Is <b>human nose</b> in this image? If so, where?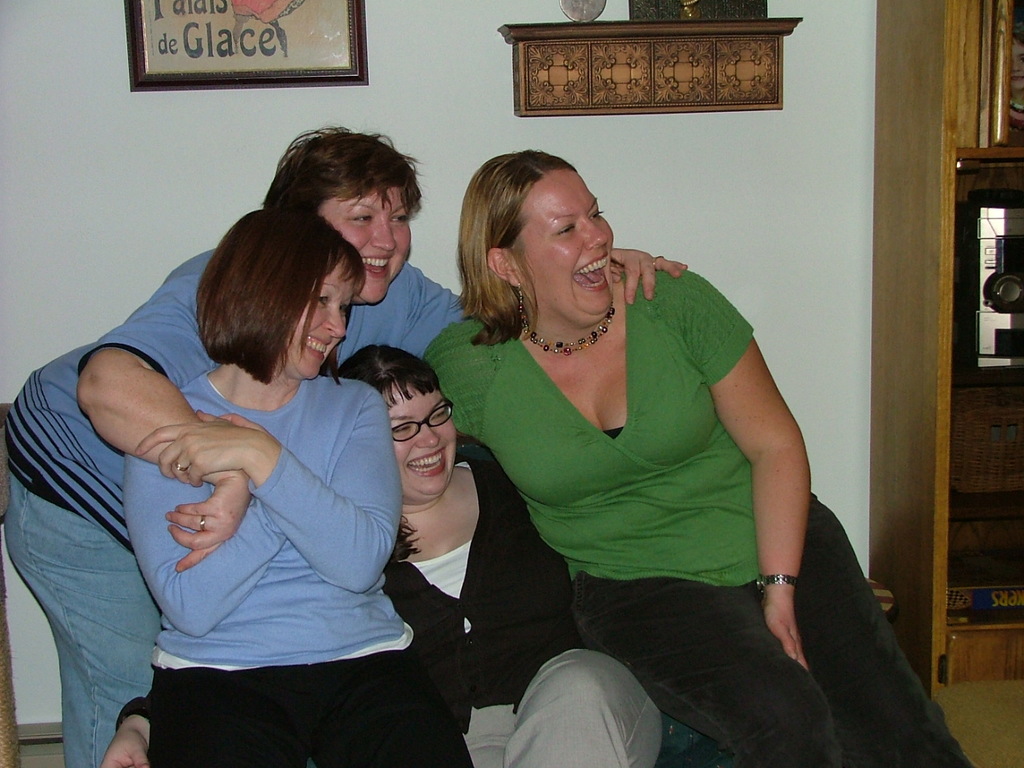
Yes, at (322, 308, 349, 338).
